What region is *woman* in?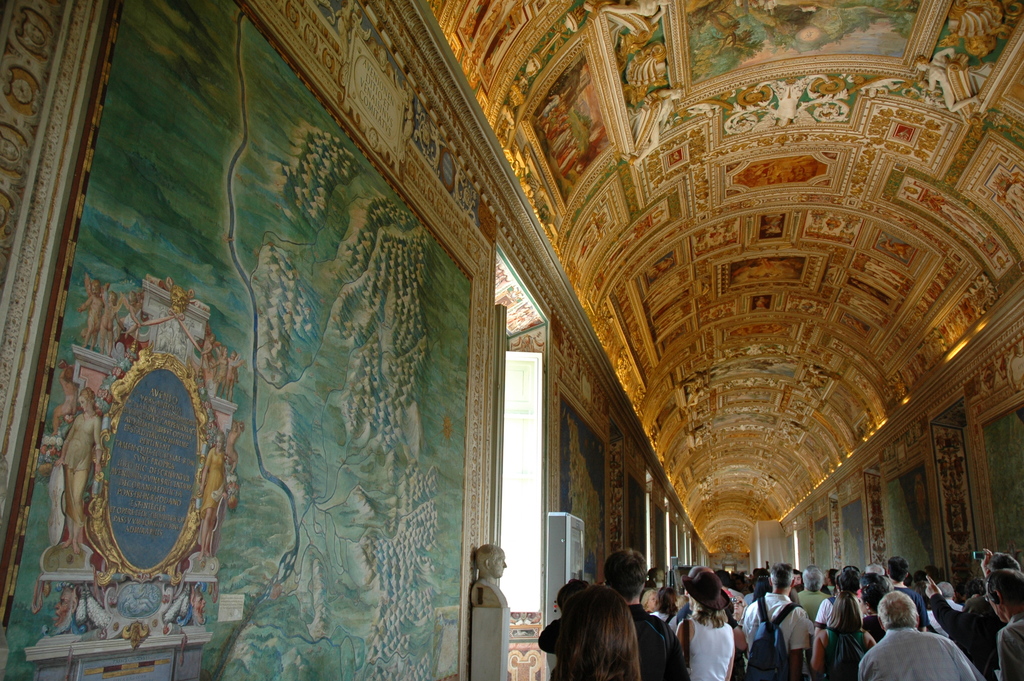
858,582,888,641.
